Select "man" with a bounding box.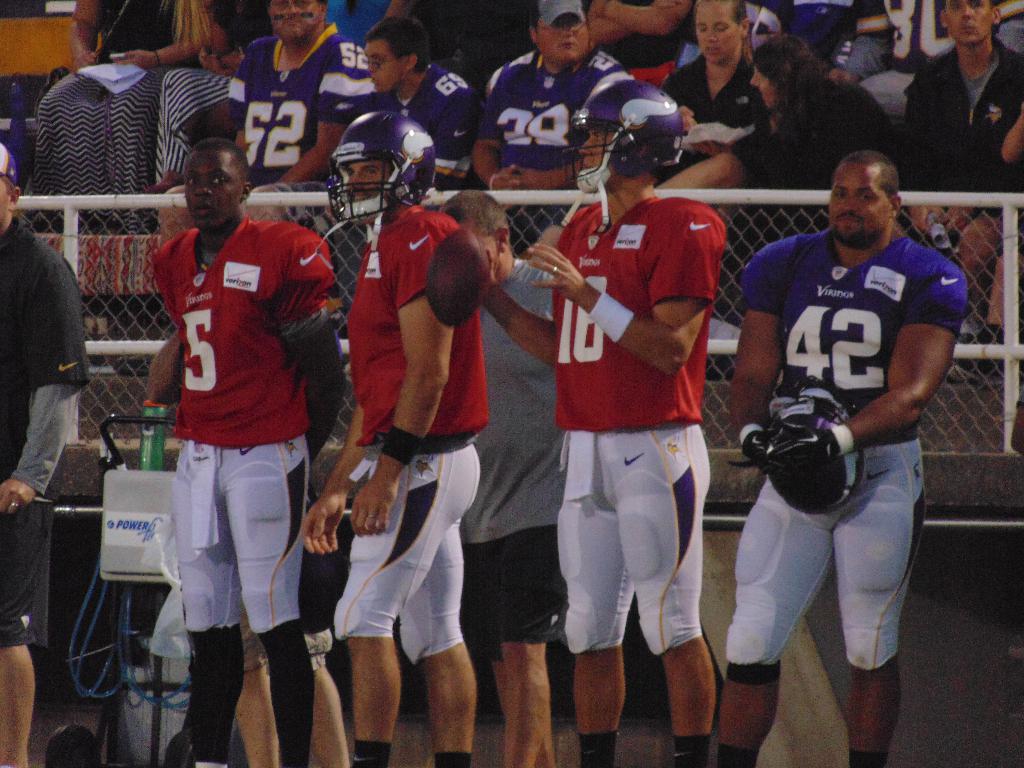
[x1=764, y1=0, x2=907, y2=84].
